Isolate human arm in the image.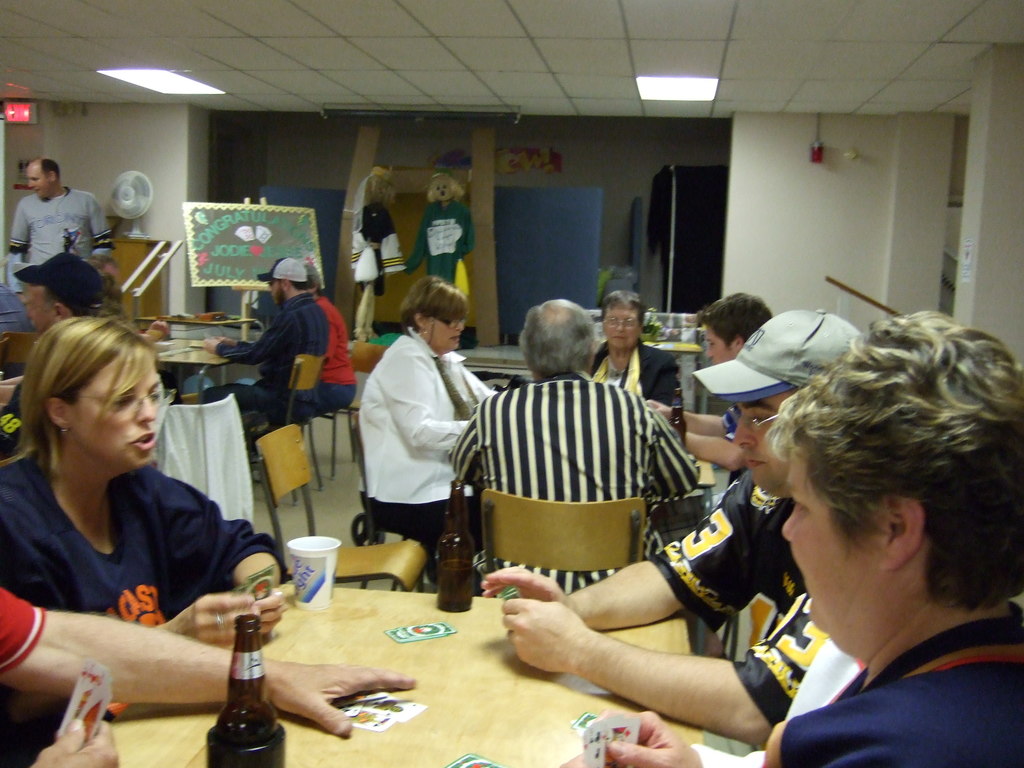
Isolated region: 646:407:705:501.
